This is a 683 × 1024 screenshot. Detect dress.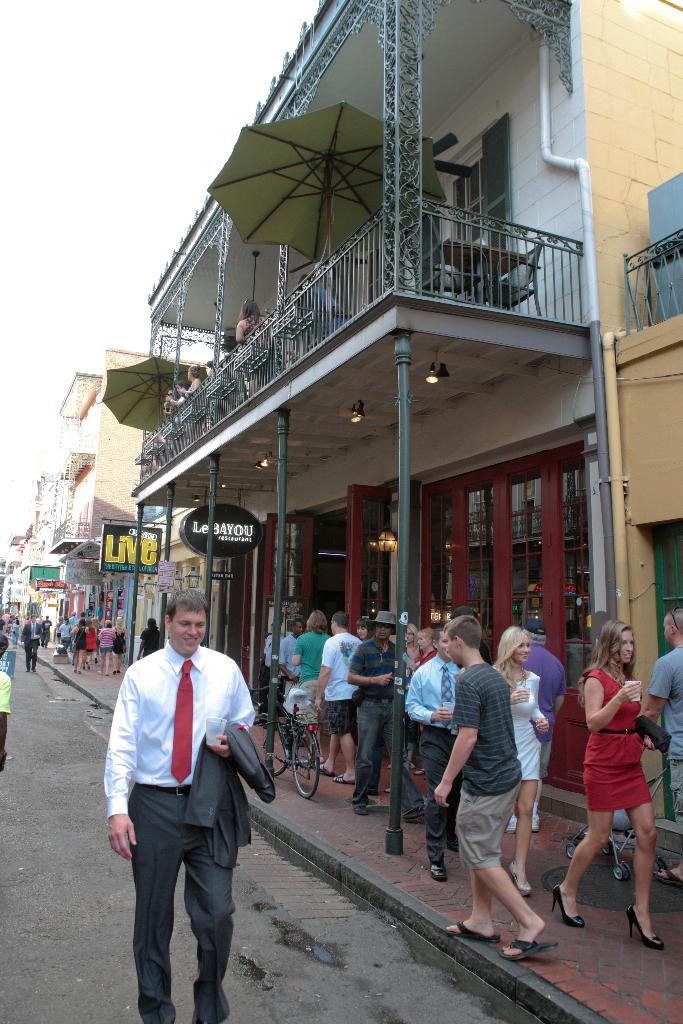
<box>75,625,88,648</box>.
